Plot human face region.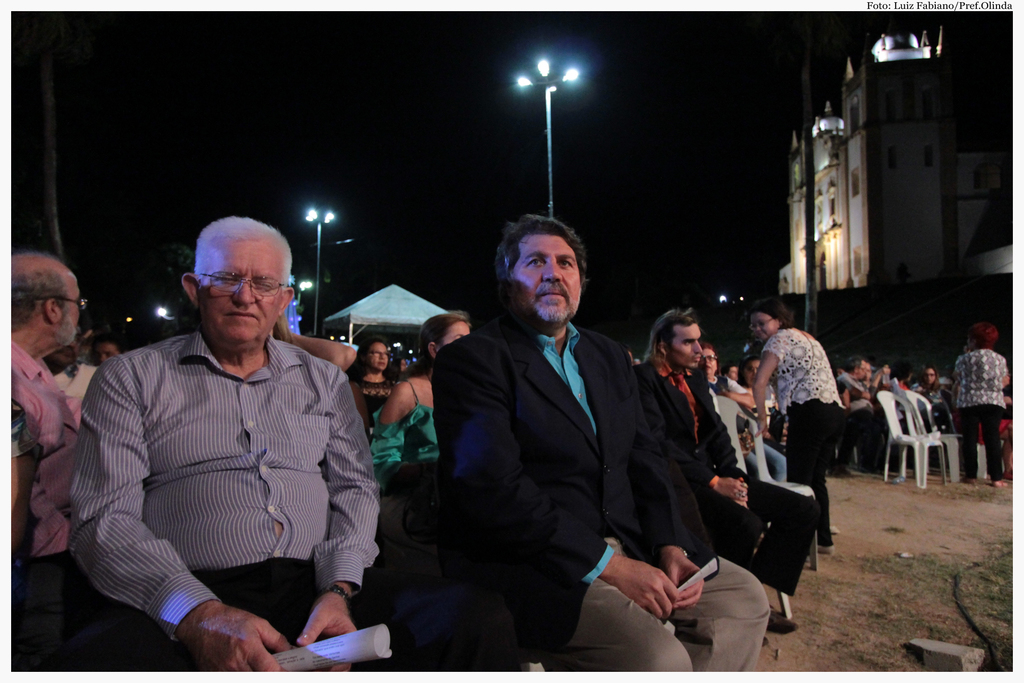
Plotted at box(860, 361, 872, 381).
